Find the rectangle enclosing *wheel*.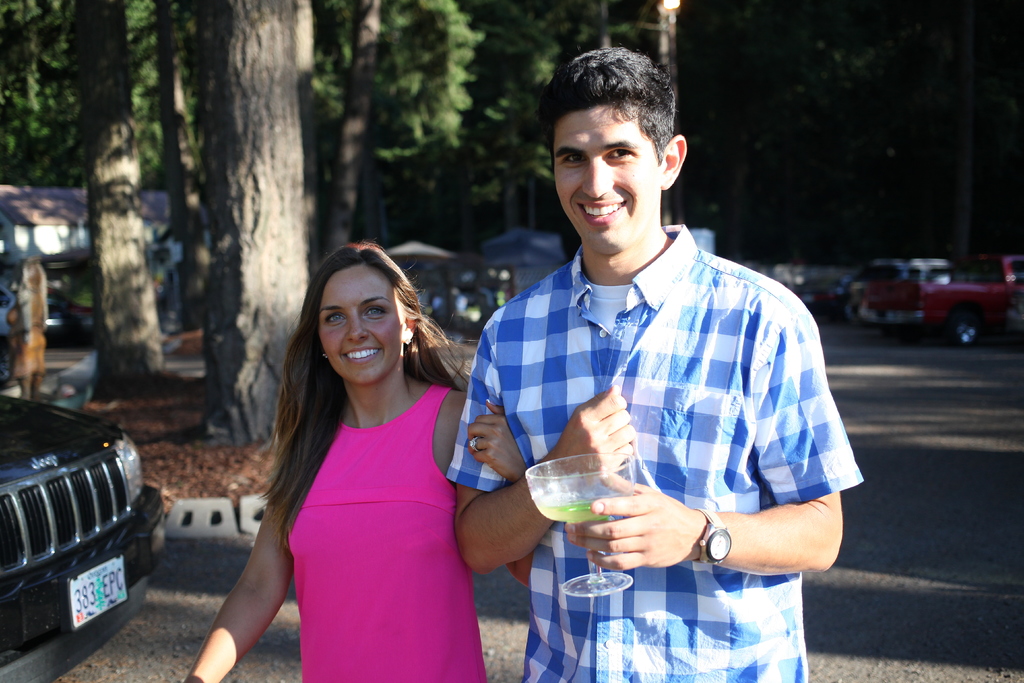
<bbox>947, 311, 979, 350</bbox>.
